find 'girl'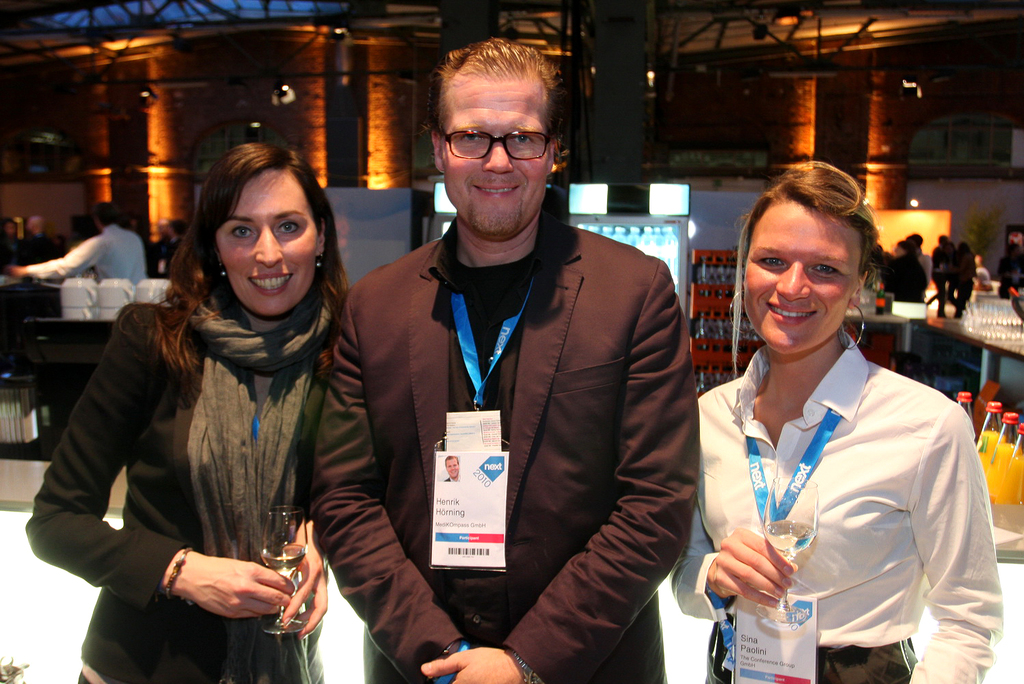
(x1=668, y1=157, x2=1010, y2=683)
